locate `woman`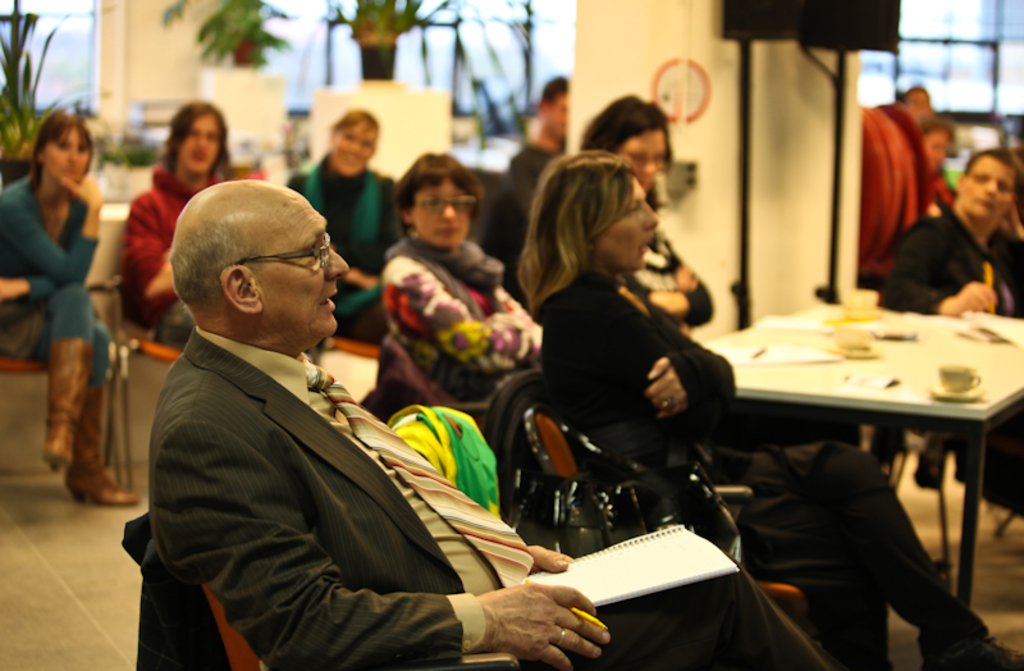
crop(509, 140, 749, 553)
